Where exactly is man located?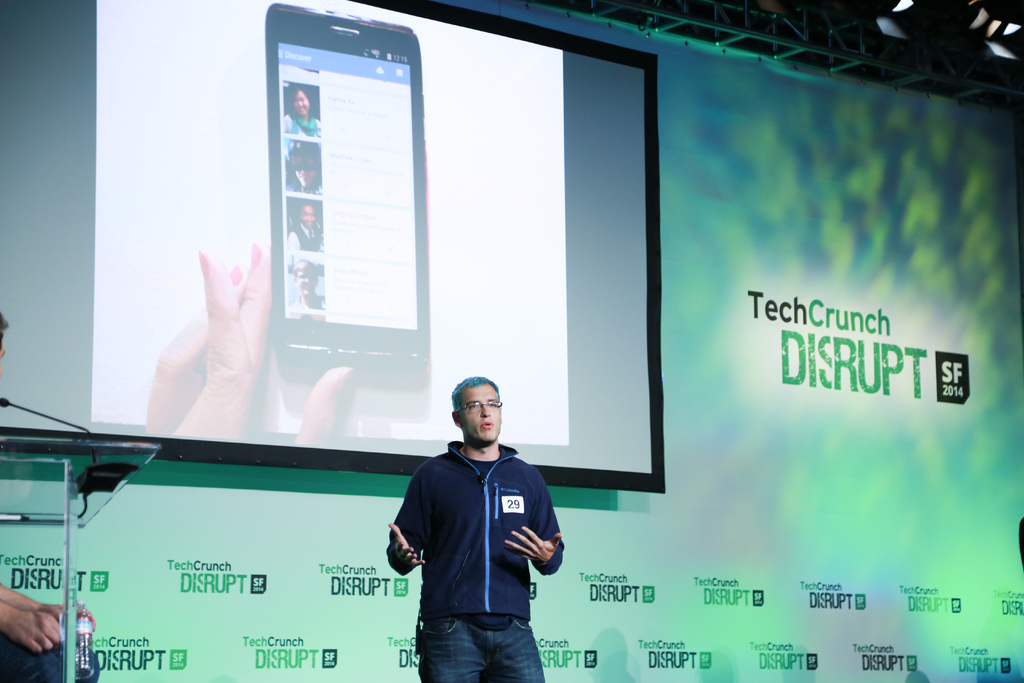
Its bounding box is 378/370/572/675.
